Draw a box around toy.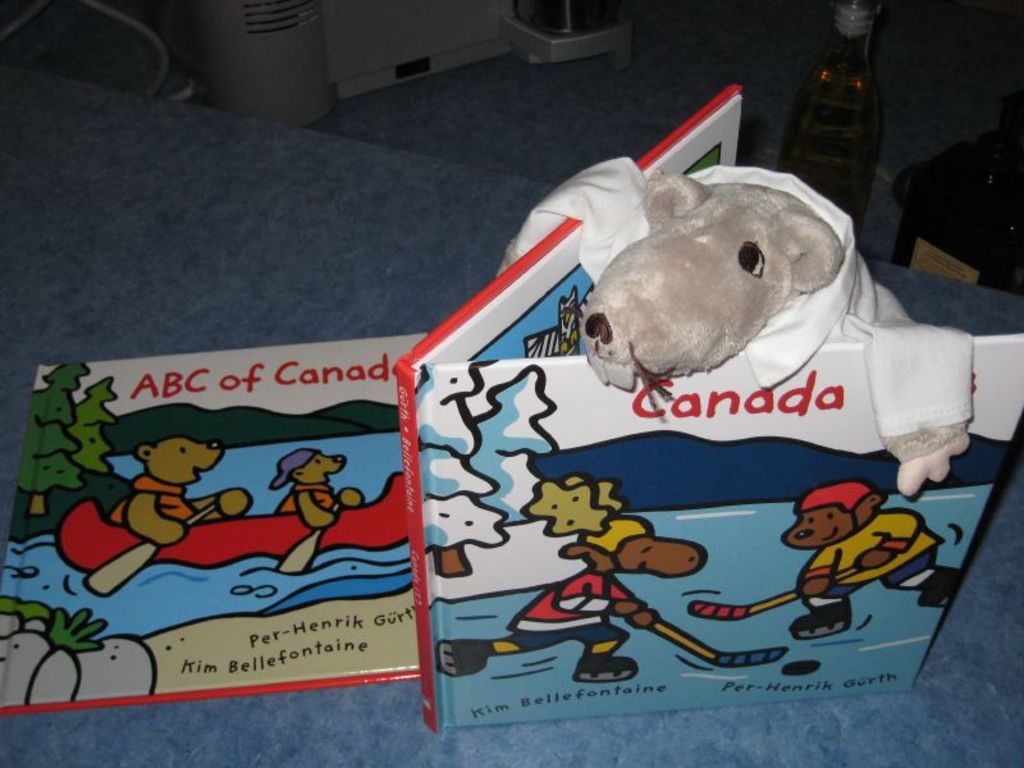
(492, 161, 975, 486).
